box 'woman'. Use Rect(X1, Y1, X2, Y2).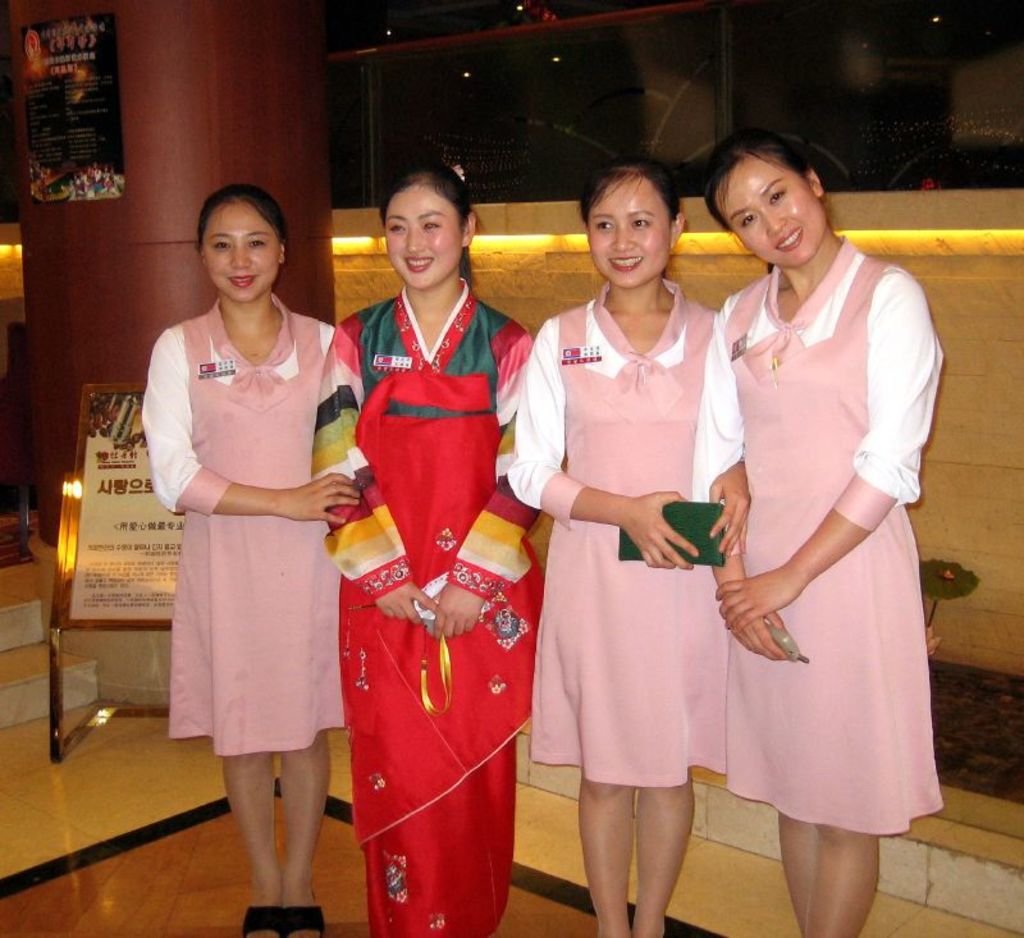
Rect(137, 179, 360, 937).
